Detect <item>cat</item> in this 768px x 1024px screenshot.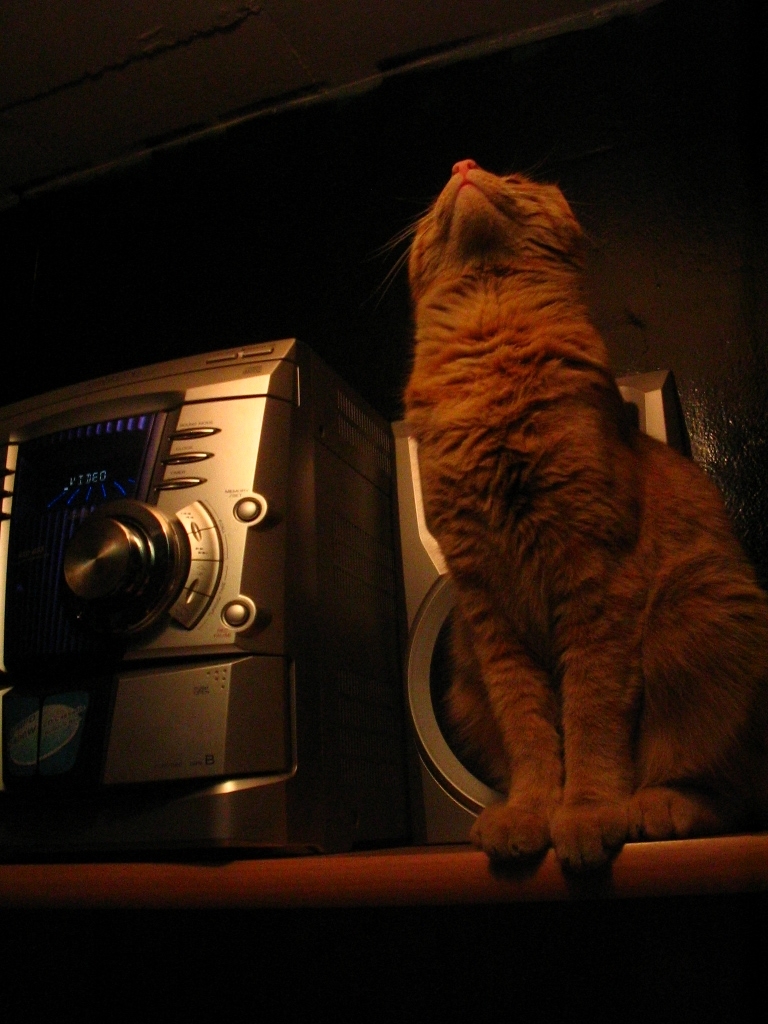
Detection: [left=392, top=157, right=767, bottom=873].
